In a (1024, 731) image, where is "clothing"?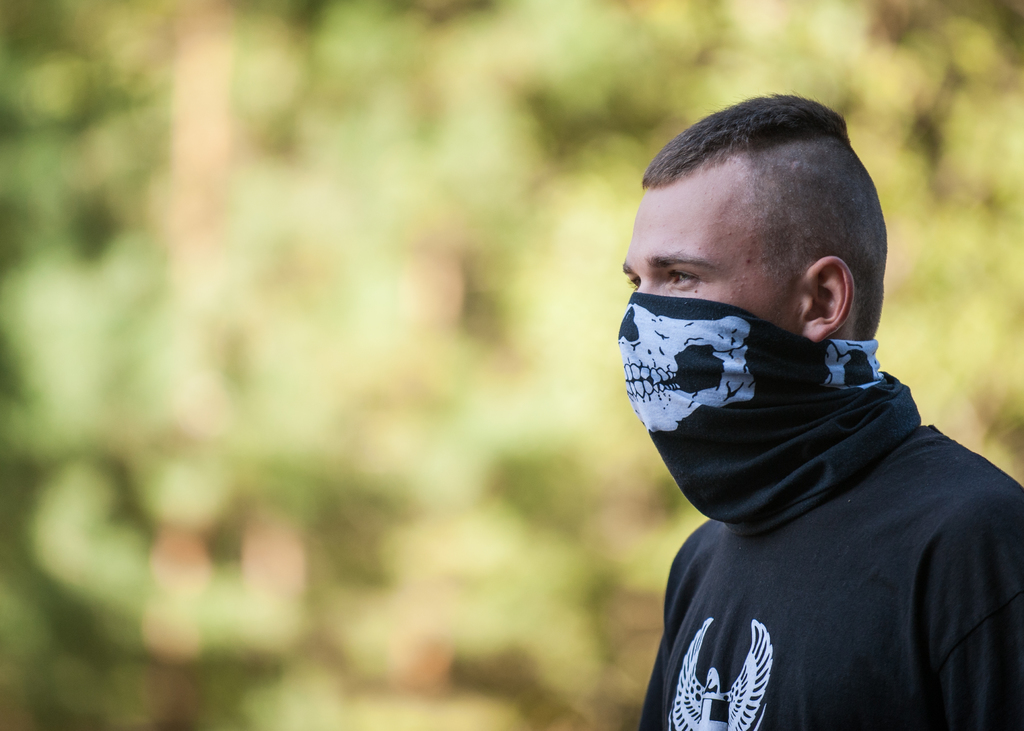
636, 422, 1023, 730.
